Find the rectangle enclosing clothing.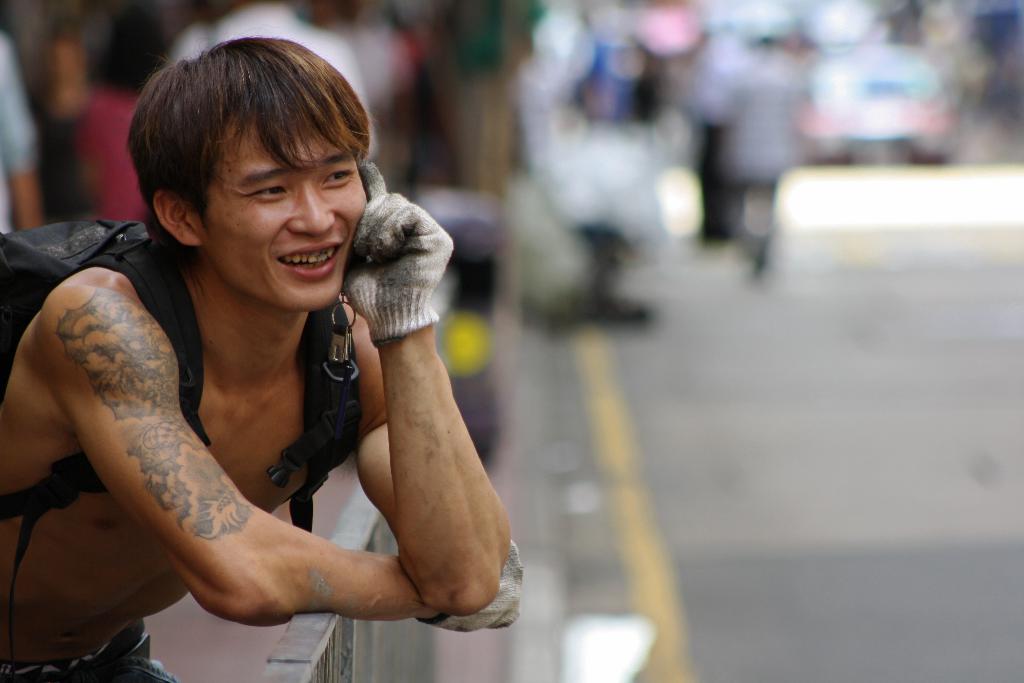
detection(696, 54, 804, 262).
